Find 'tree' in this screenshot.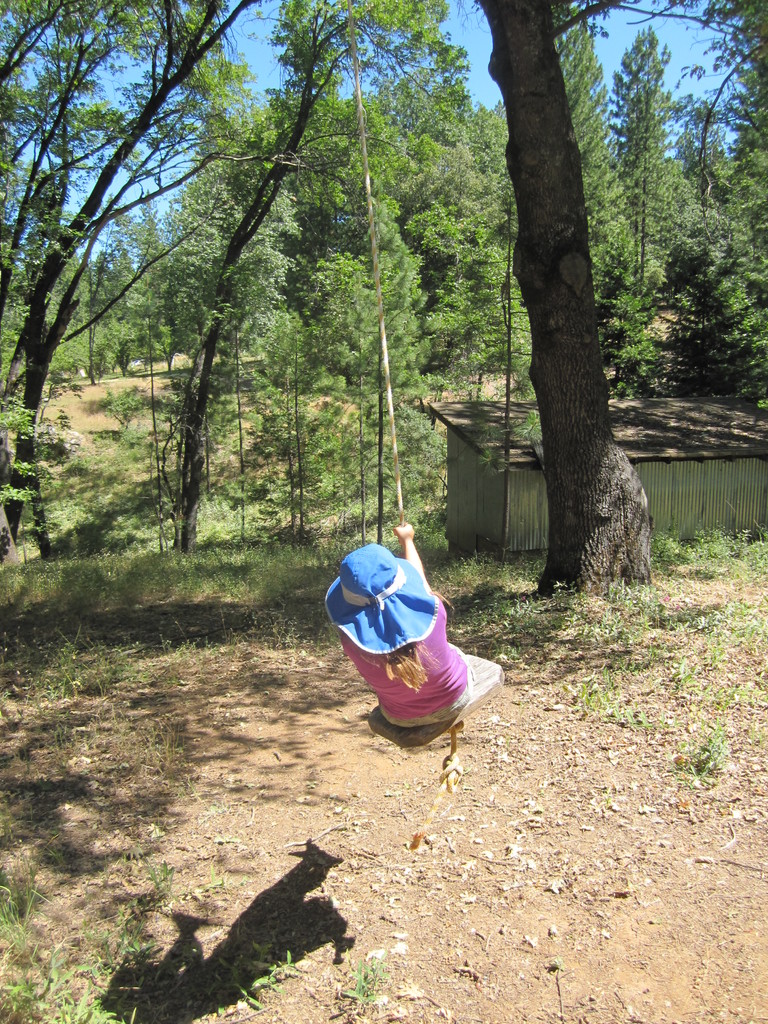
The bounding box for 'tree' is rect(0, 0, 266, 569).
